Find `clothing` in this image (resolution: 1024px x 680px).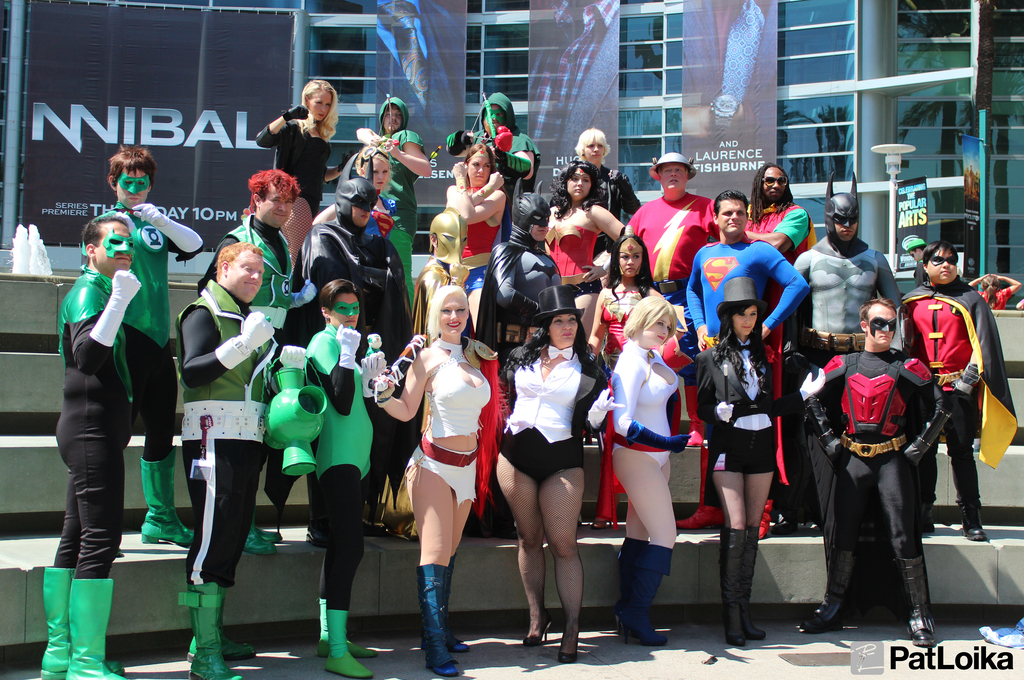
{"x1": 684, "y1": 229, "x2": 810, "y2": 349}.
